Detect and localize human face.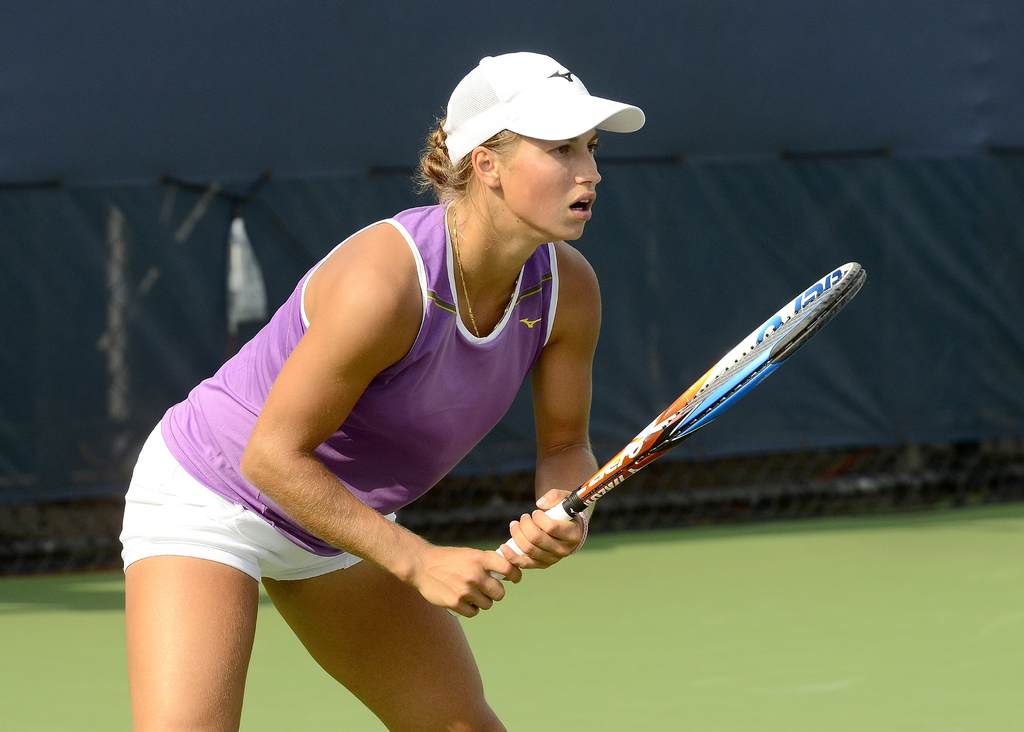
Localized at pyautogui.locateOnScreen(491, 124, 608, 243).
